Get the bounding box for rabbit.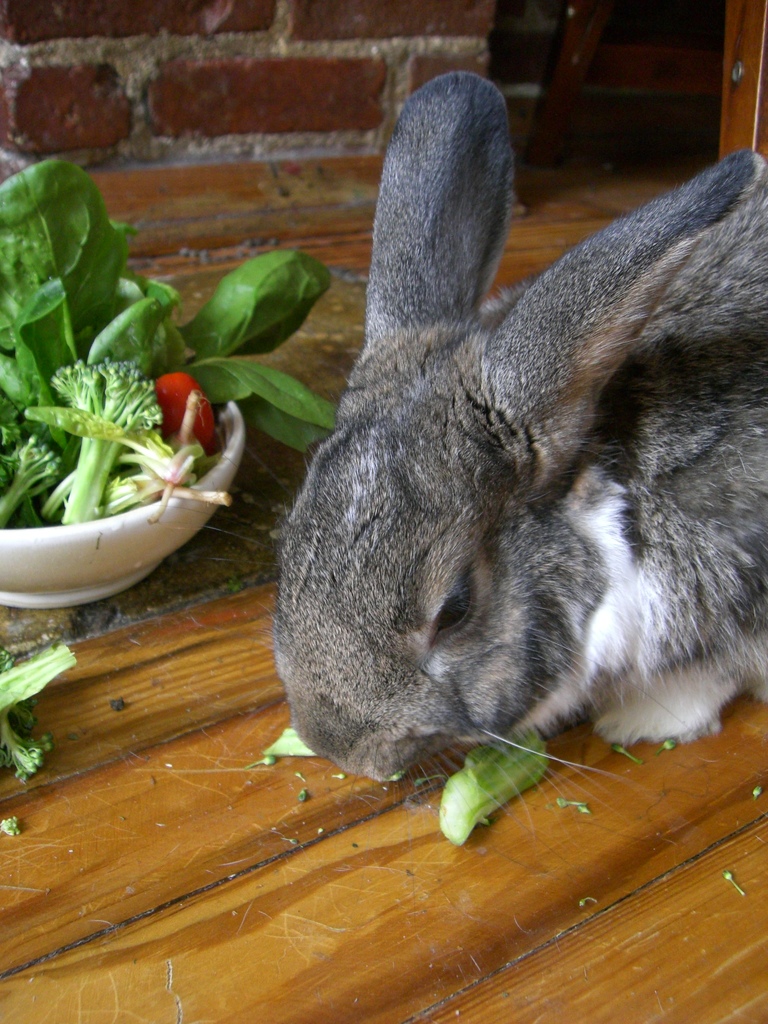
274/69/767/781.
